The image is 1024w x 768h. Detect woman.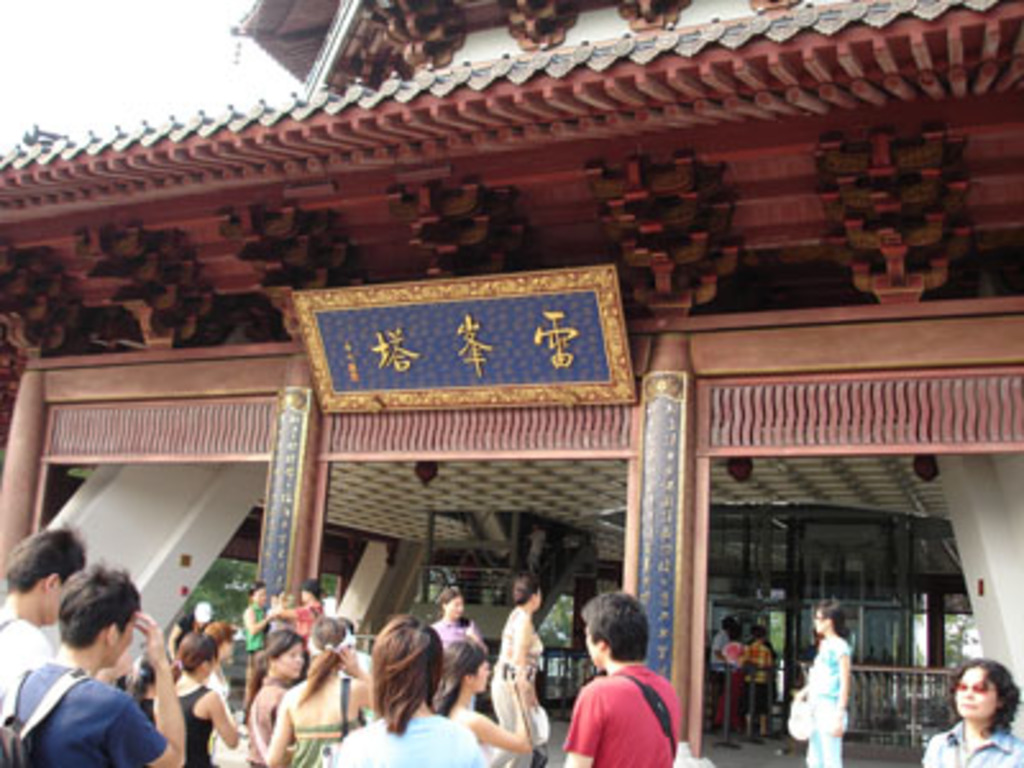
Detection: [left=420, top=645, right=550, bottom=765].
